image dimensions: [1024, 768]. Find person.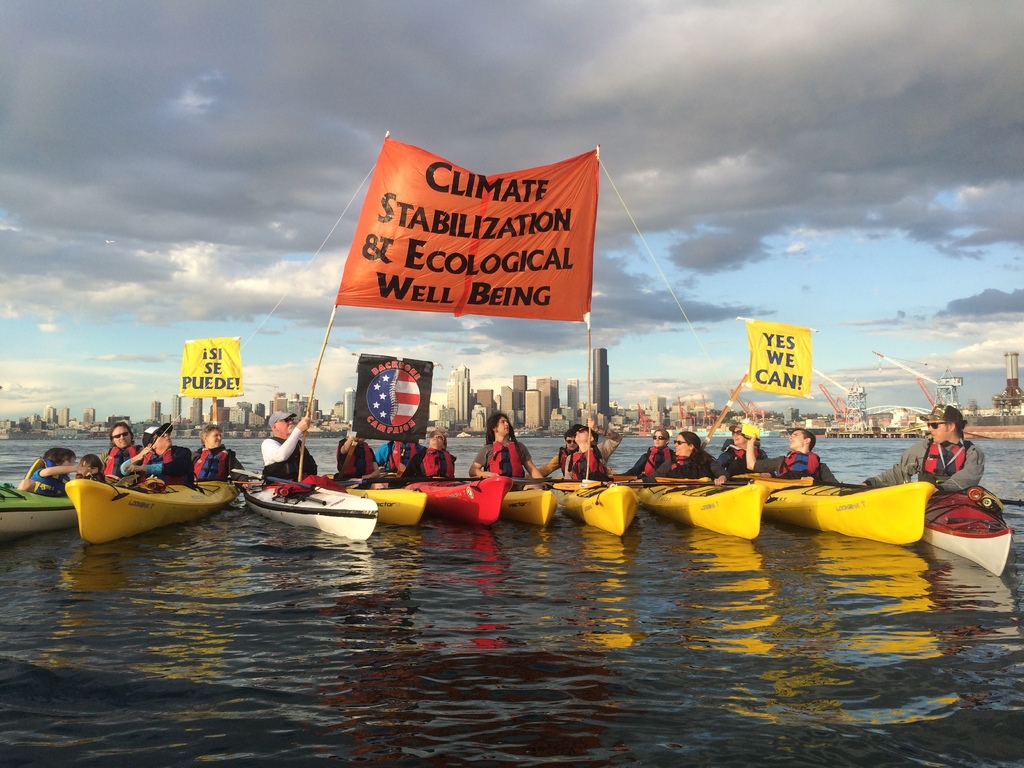
{"x1": 394, "y1": 433, "x2": 433, "y2": 474}.
